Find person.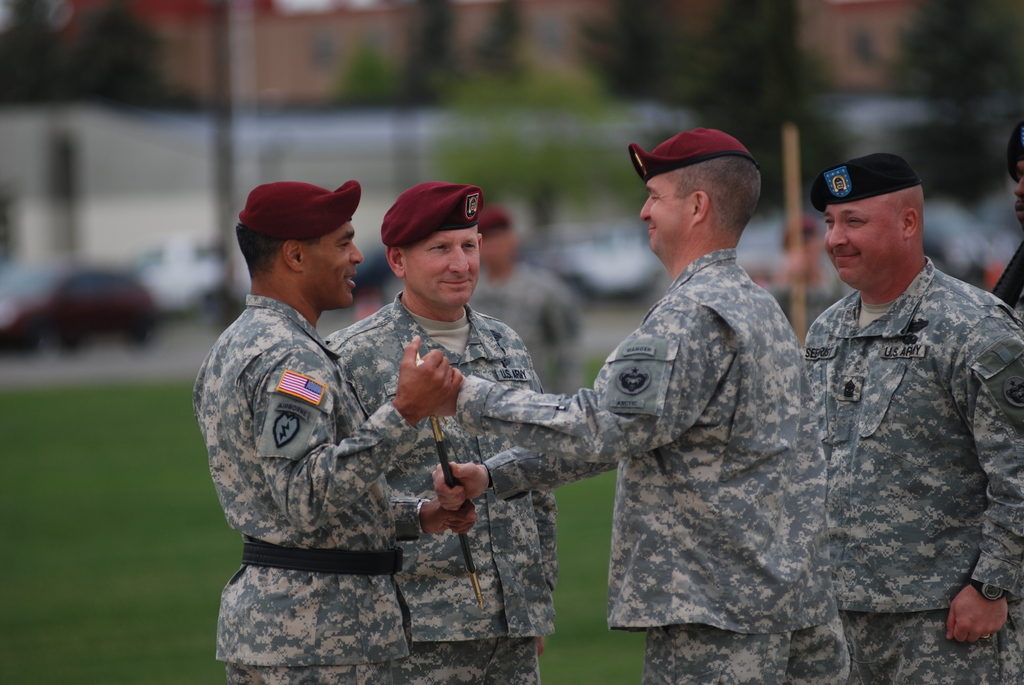
bbox=[805, 153, 1023, 684].
